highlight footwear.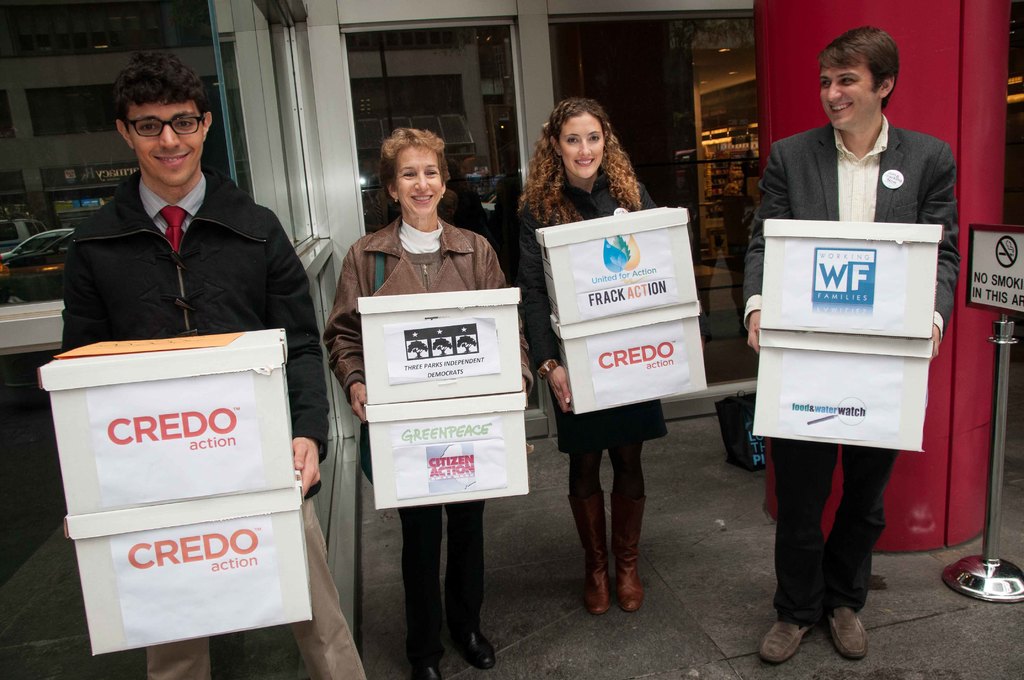
Highlighted region: bbox=[614, 556, 646, 615].
